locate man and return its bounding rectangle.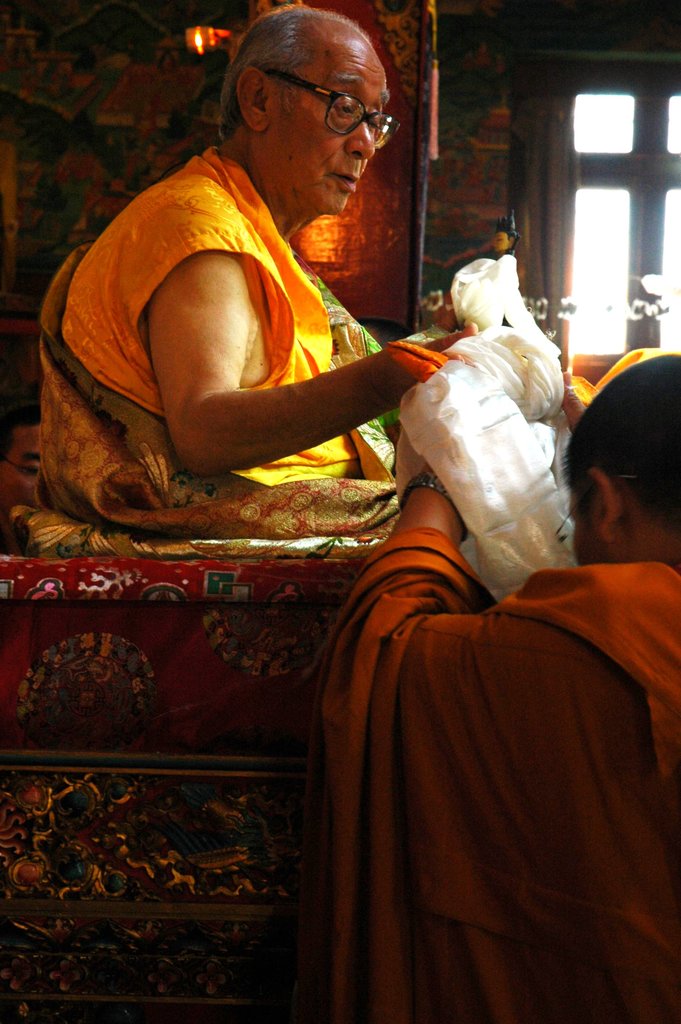
[left=46, top=22, right=438, bottom=552].
